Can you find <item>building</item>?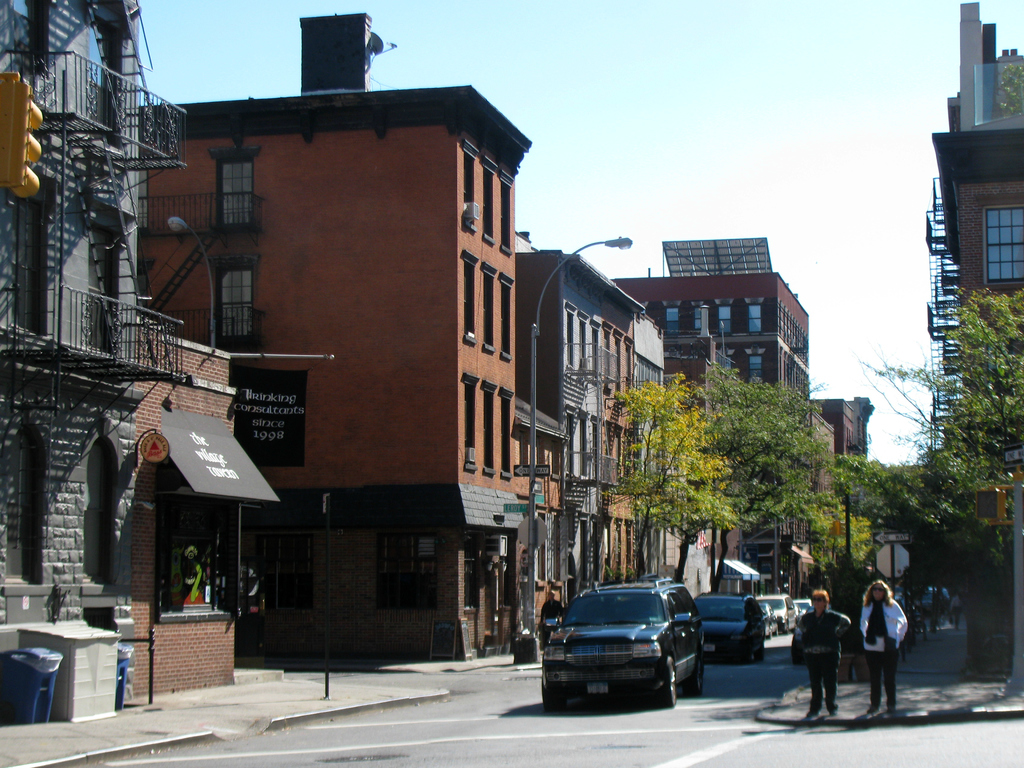
Yes, bounding box: [left=612, top=239, right=808, bottom=592].
